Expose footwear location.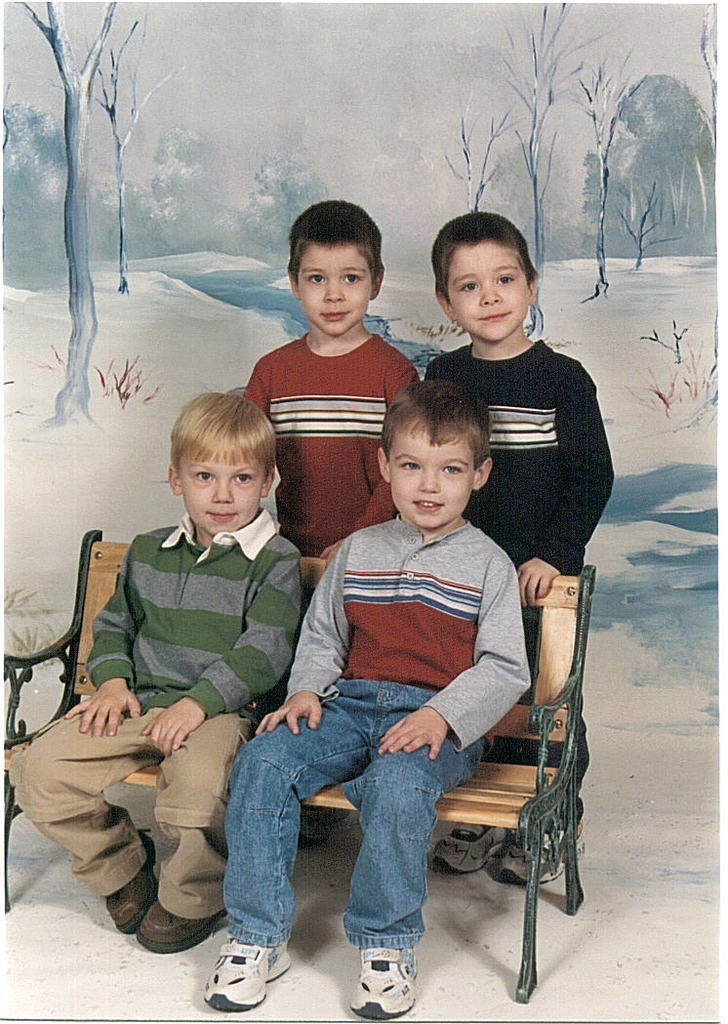
Exposed at region(349, 941, 415, 1015).
